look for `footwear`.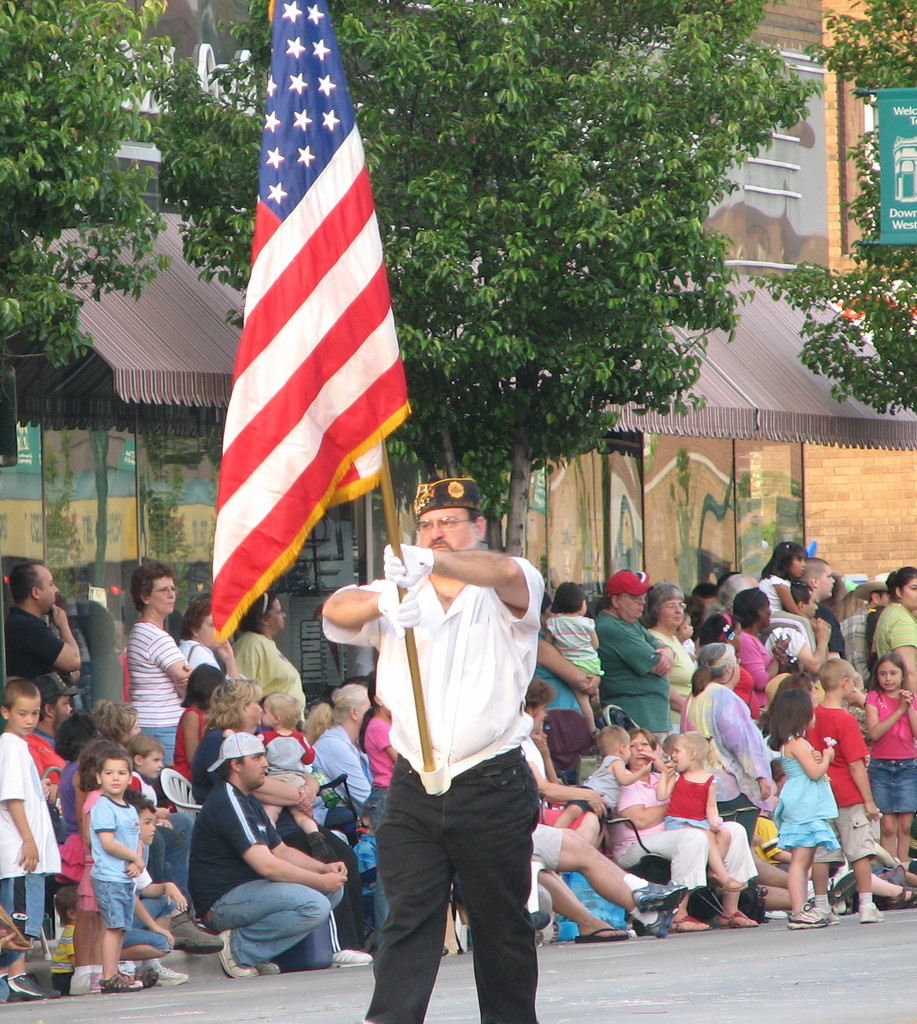
Found: [855, 898, 887, 924].
